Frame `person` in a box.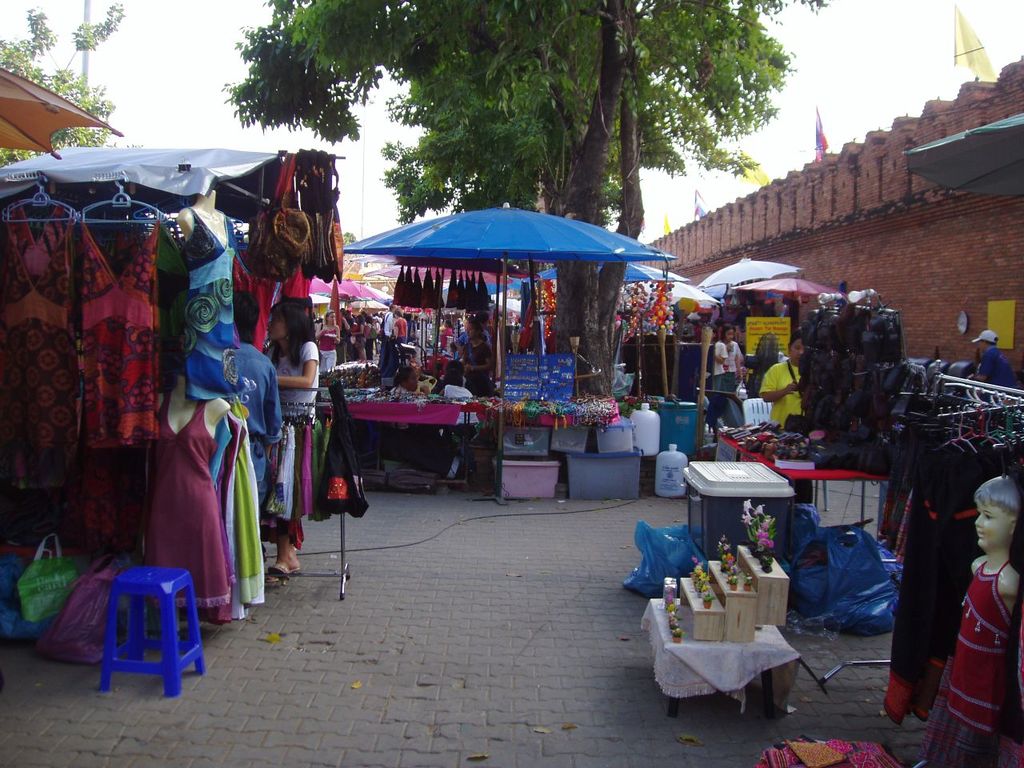
select_region(438, 369, 486, 479).
